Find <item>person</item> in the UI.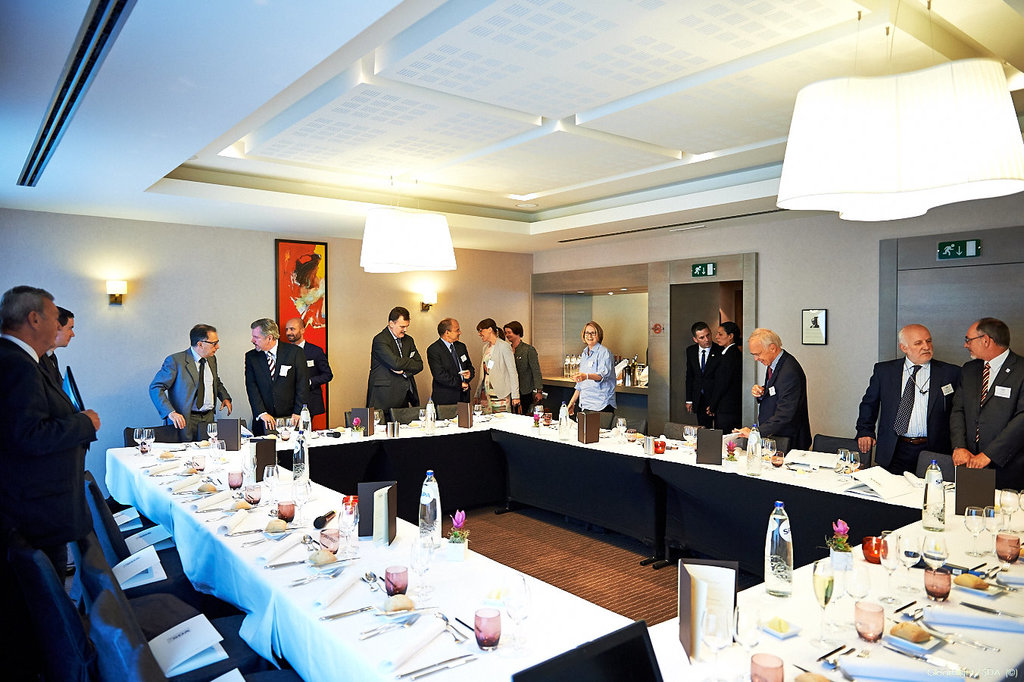
UI element at box(678, 320, 719, 423).
